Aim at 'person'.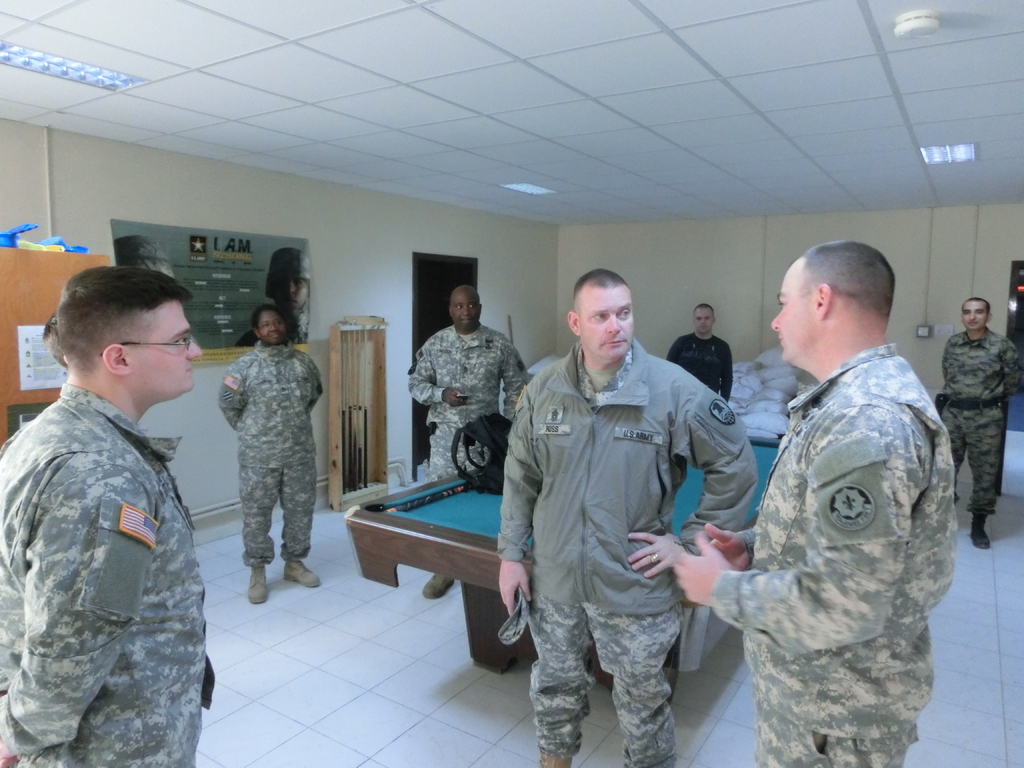
Aimed at (x1=666, y1=238, x2=966, y2=767).
